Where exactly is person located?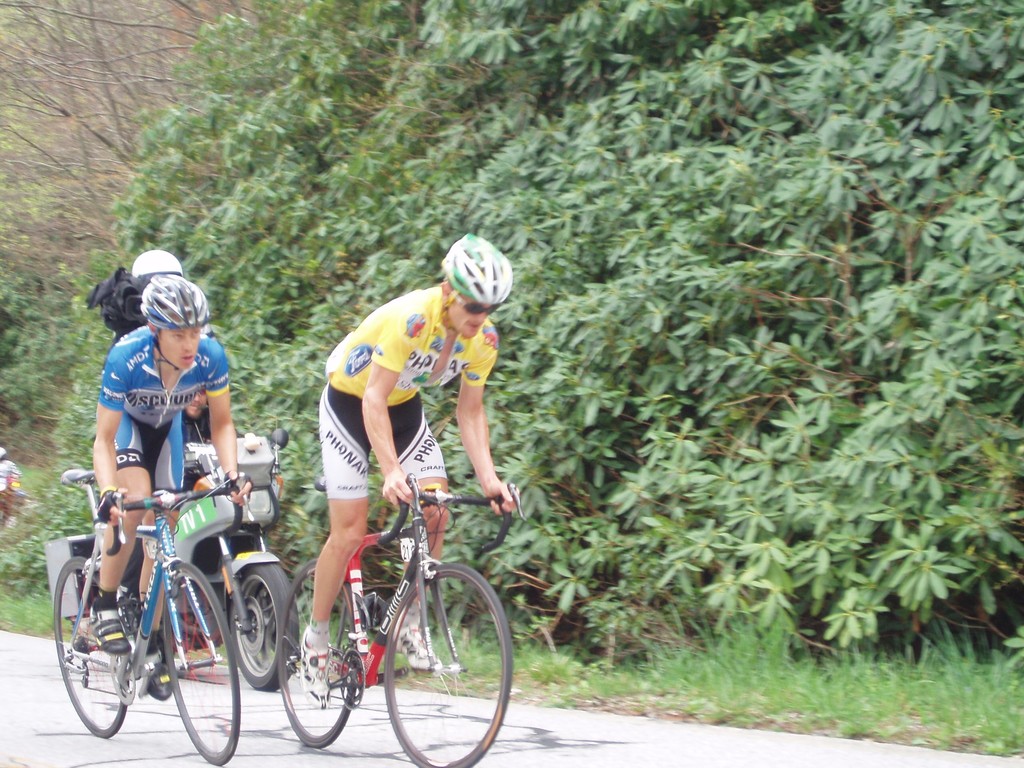
Its bounding box is (95, 273, 255, 700).
